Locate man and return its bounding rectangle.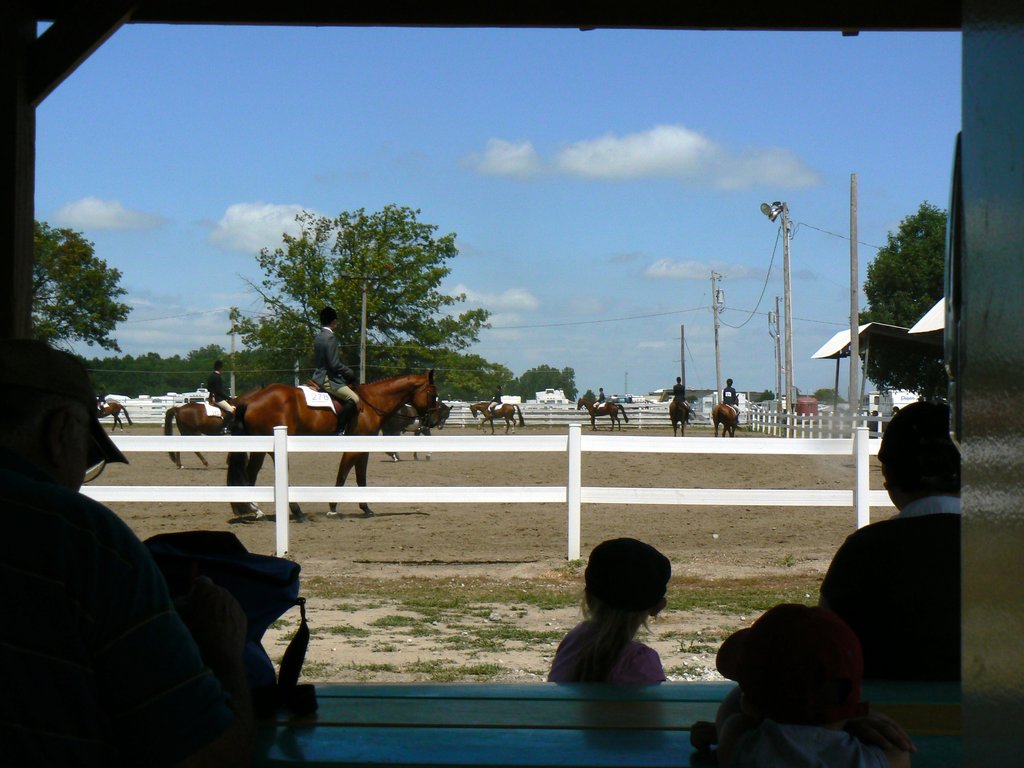
(left=0, top=337, right=195, bottom=765).
